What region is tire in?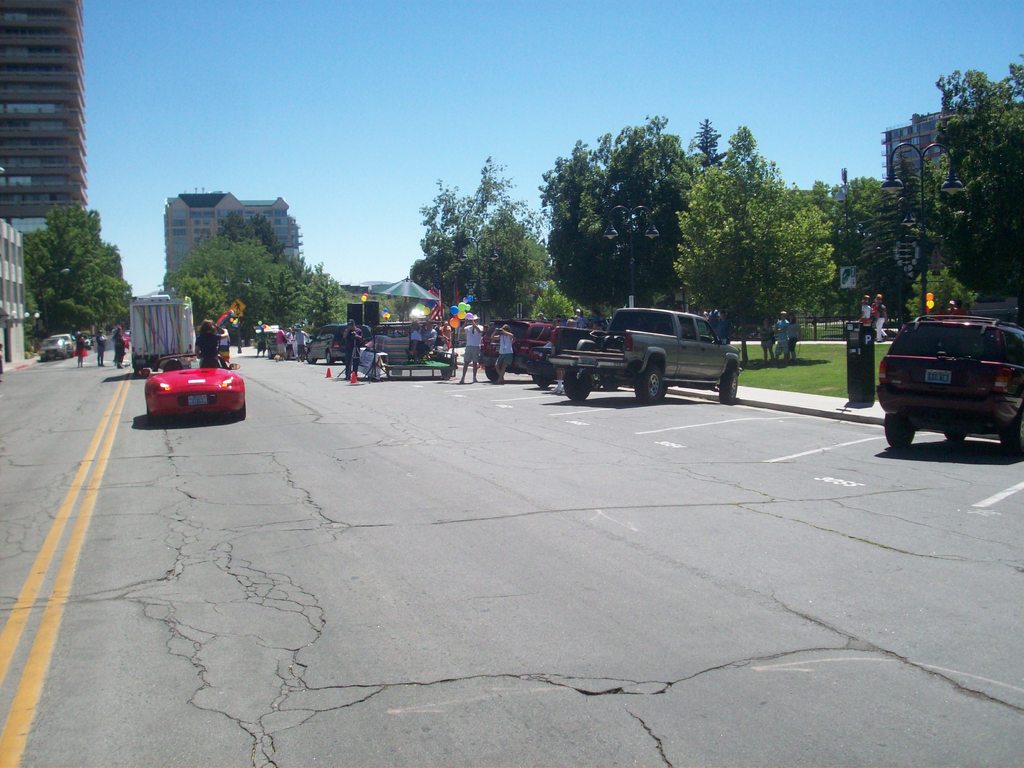
bbox=(485, 365, 497, 381).
